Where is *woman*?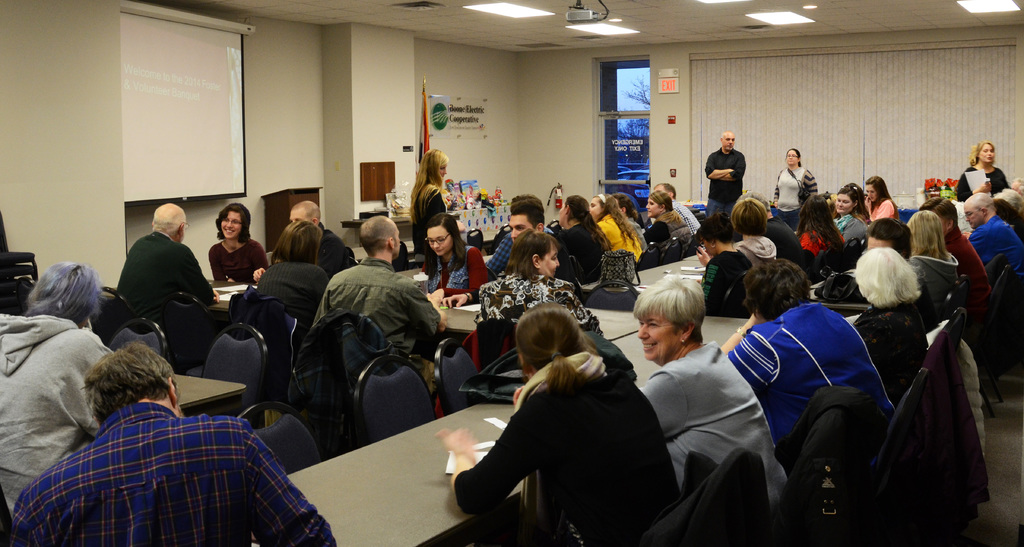
crop(795, 193, 845, 260).
